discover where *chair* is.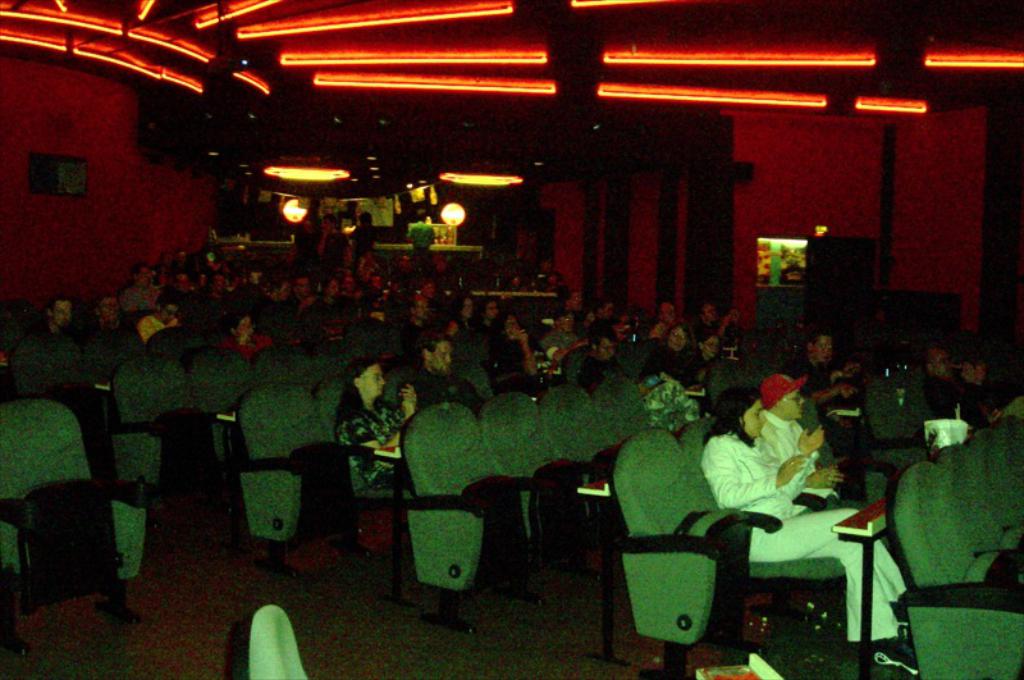
Discovered at bbox=(933, 442, 1023, 574).
